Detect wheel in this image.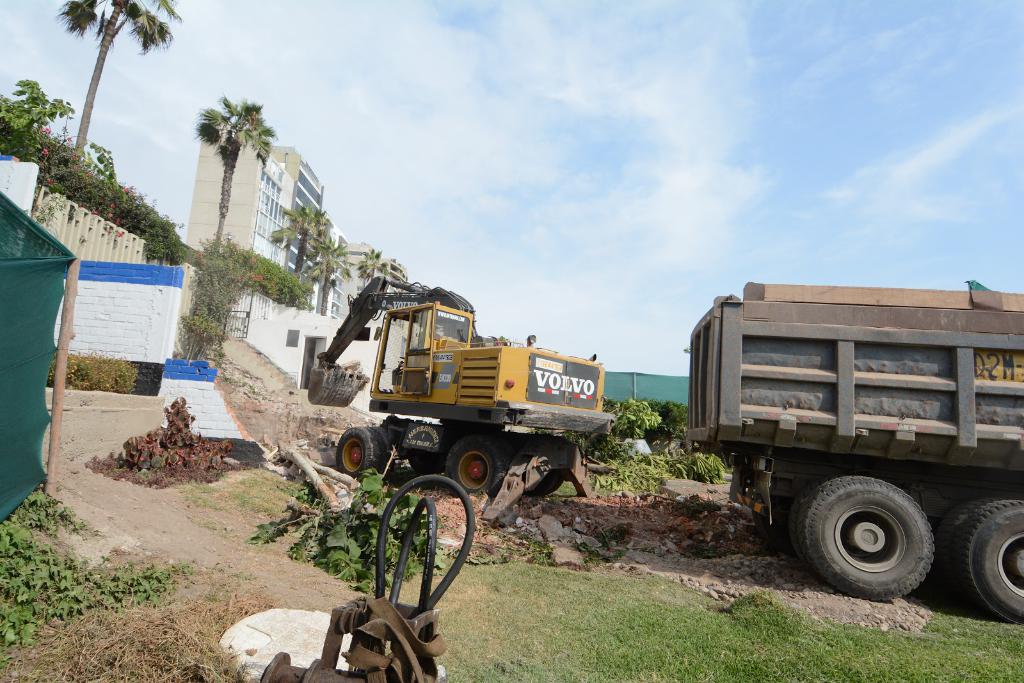
Detection: (522,467,570,496).
